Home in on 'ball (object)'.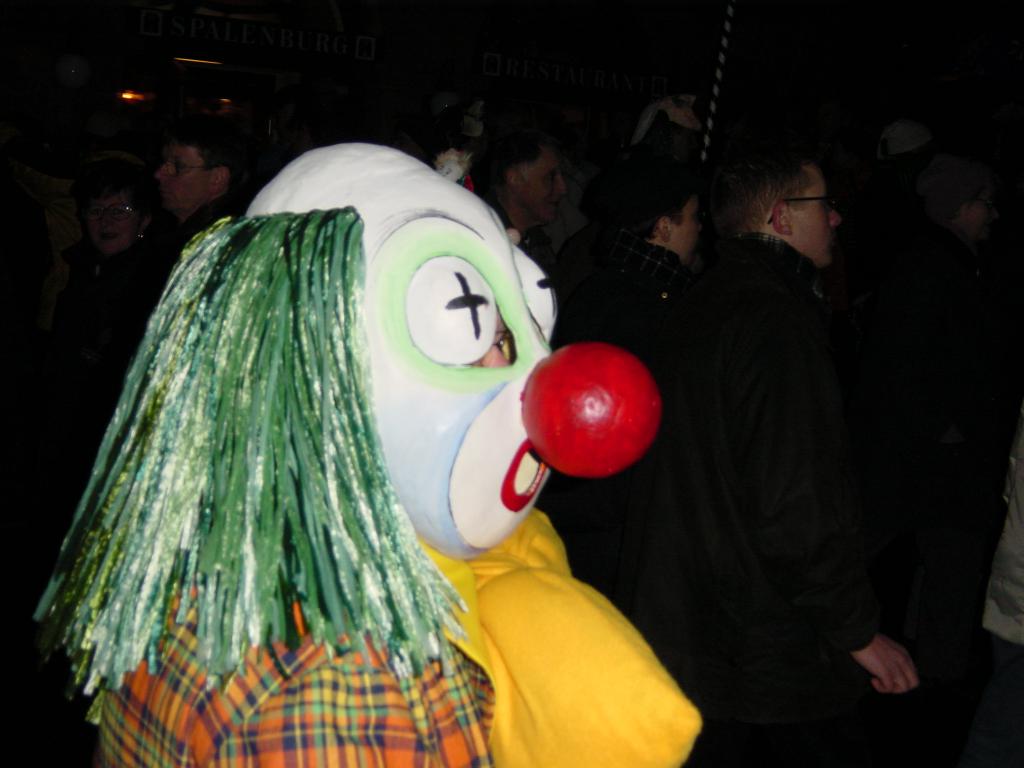
Homed in at Rect(521, 344, 664, 476).
